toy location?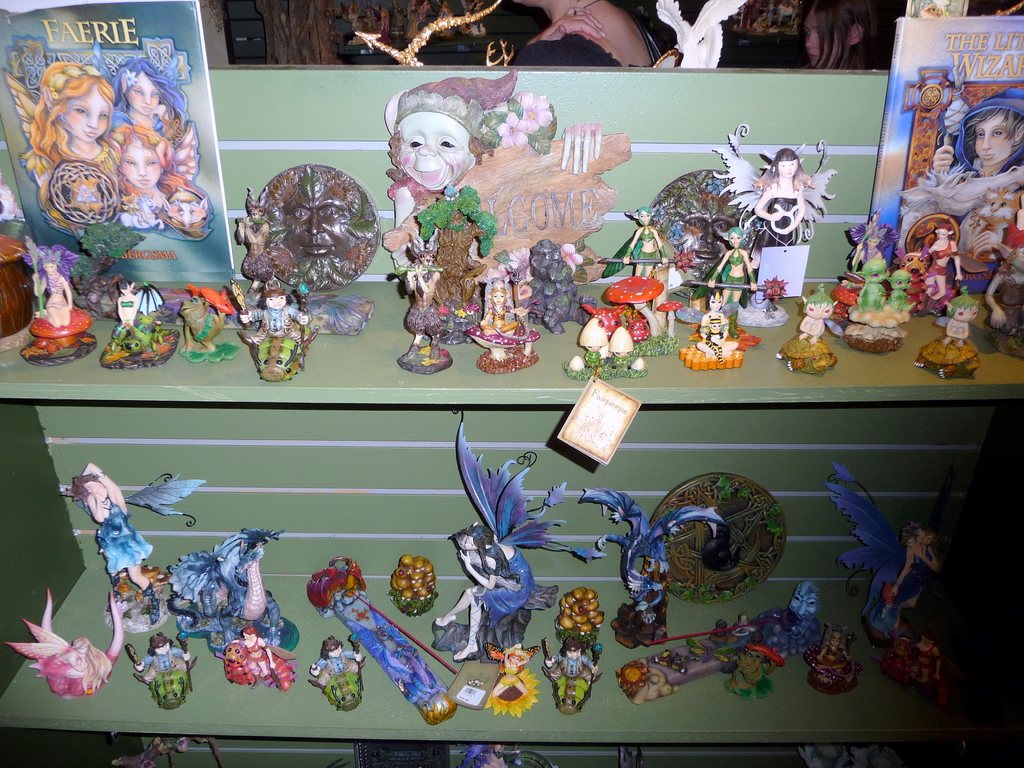
{"left": 614, "top": 324, "right": 636, "bottom": 365}
